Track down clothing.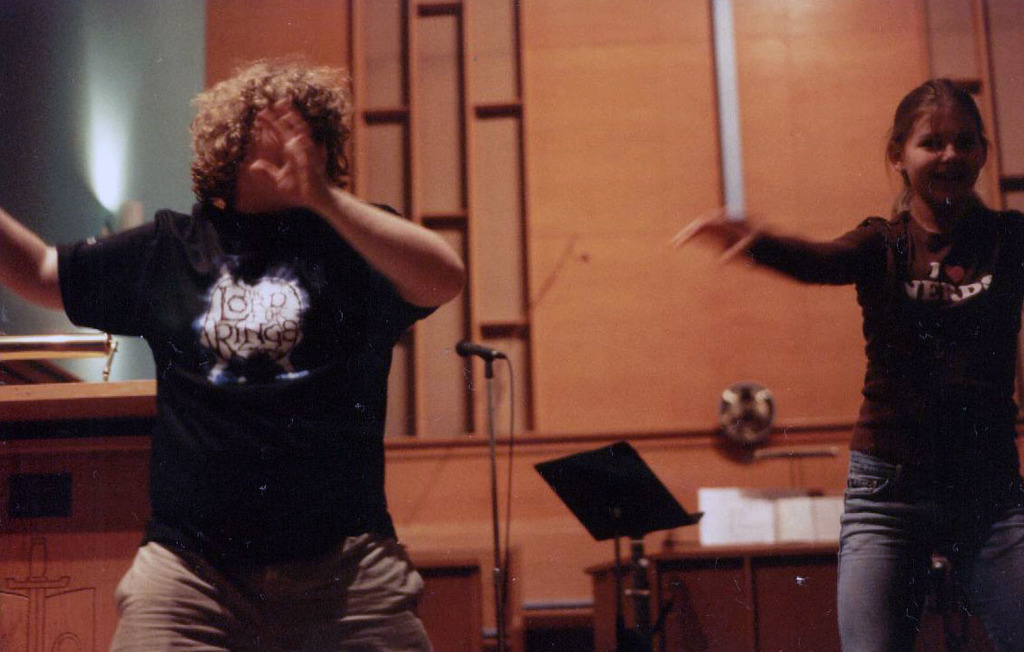
Tracked to [left=48, top=117, right=452, bottom=632].
